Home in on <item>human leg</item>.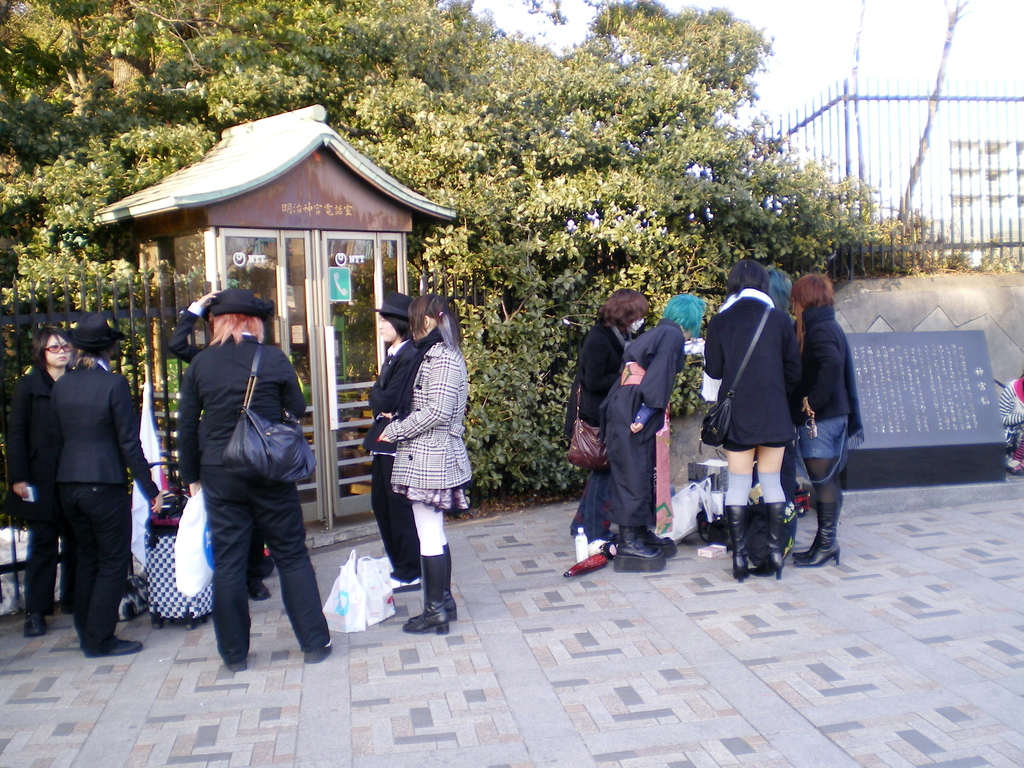
Homed in at crop(71, 487, 143, 655).
